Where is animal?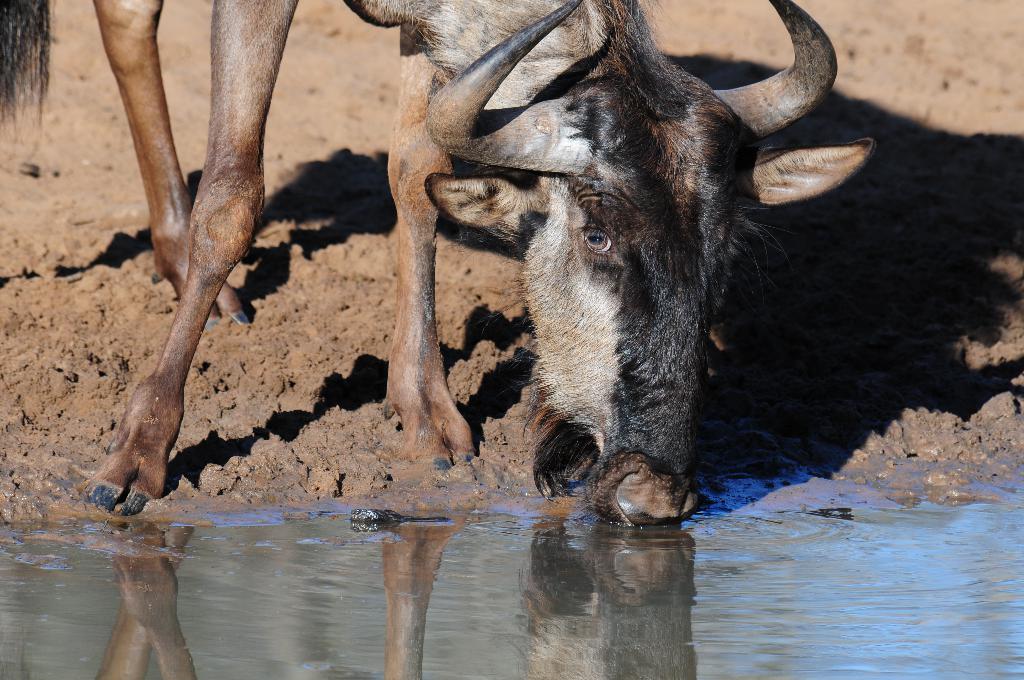
x1=0 y1=0 x2=875 y2=521.
